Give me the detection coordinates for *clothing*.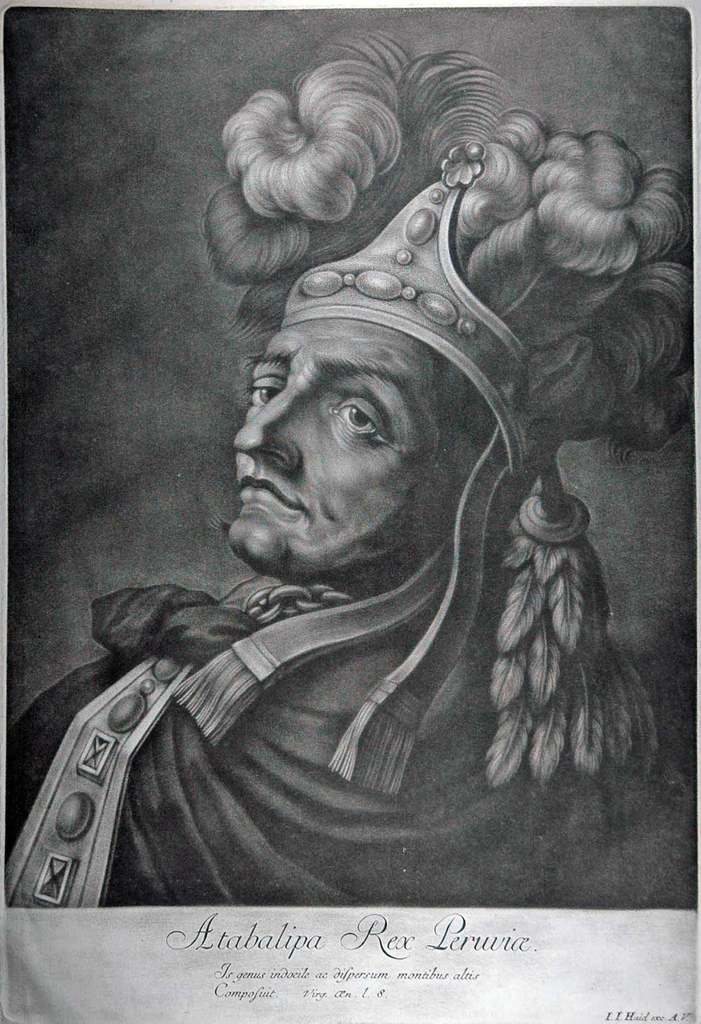
{"left": 0, "top": 587, "right": 699, "bottom": 913}.
